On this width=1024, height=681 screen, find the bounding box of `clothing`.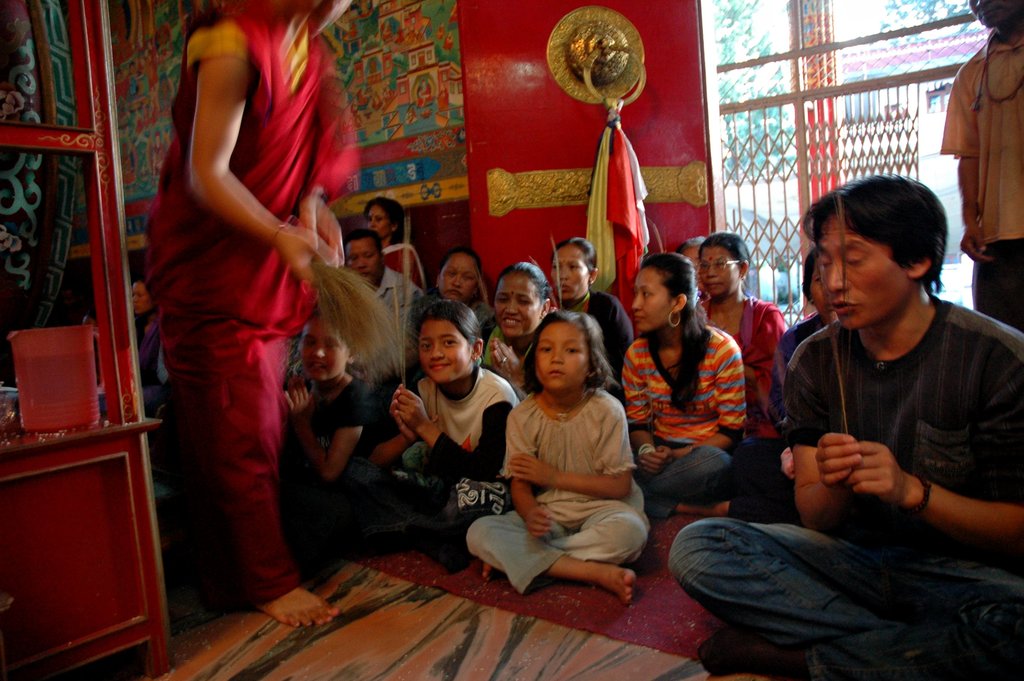
Bounding box: bbox(937, 30, 1023, 331).
